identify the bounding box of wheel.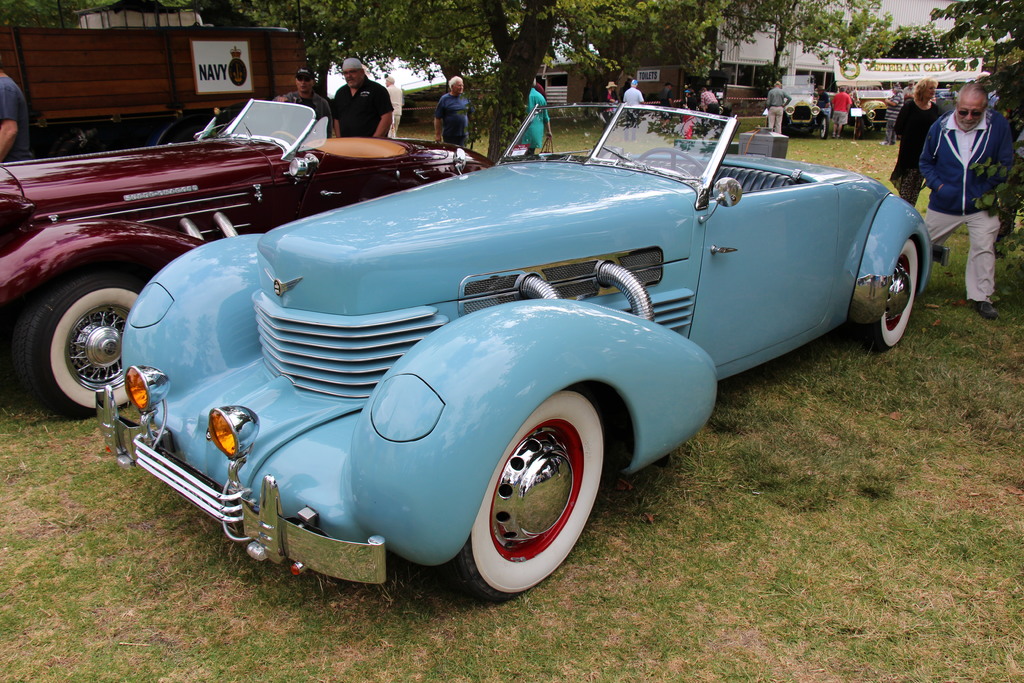
(x1=469, y1=395, x2=599, y2=589).
